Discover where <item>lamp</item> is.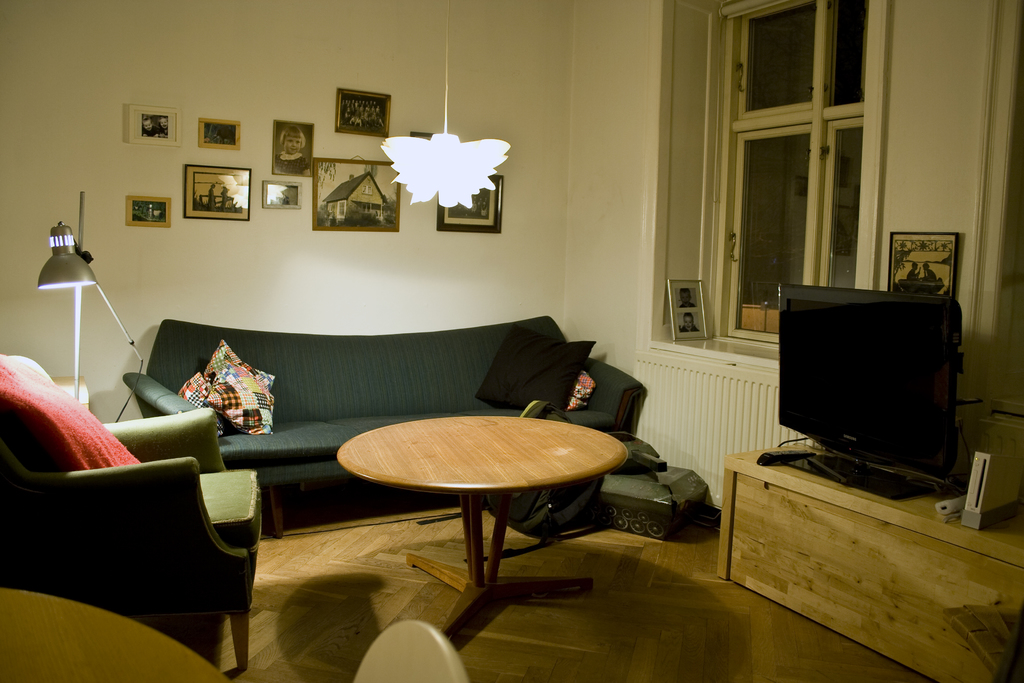
Discovered at (x1=381, y1=0, x2=508, y2=210).
